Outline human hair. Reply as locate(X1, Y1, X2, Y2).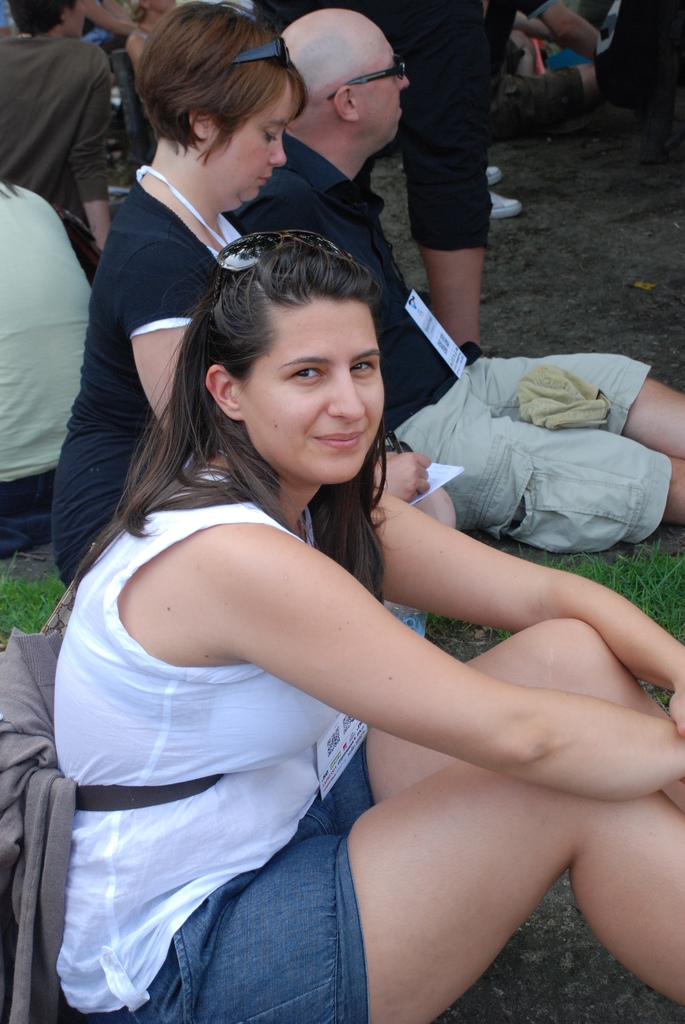
locate(74, 234, 384, 610).
